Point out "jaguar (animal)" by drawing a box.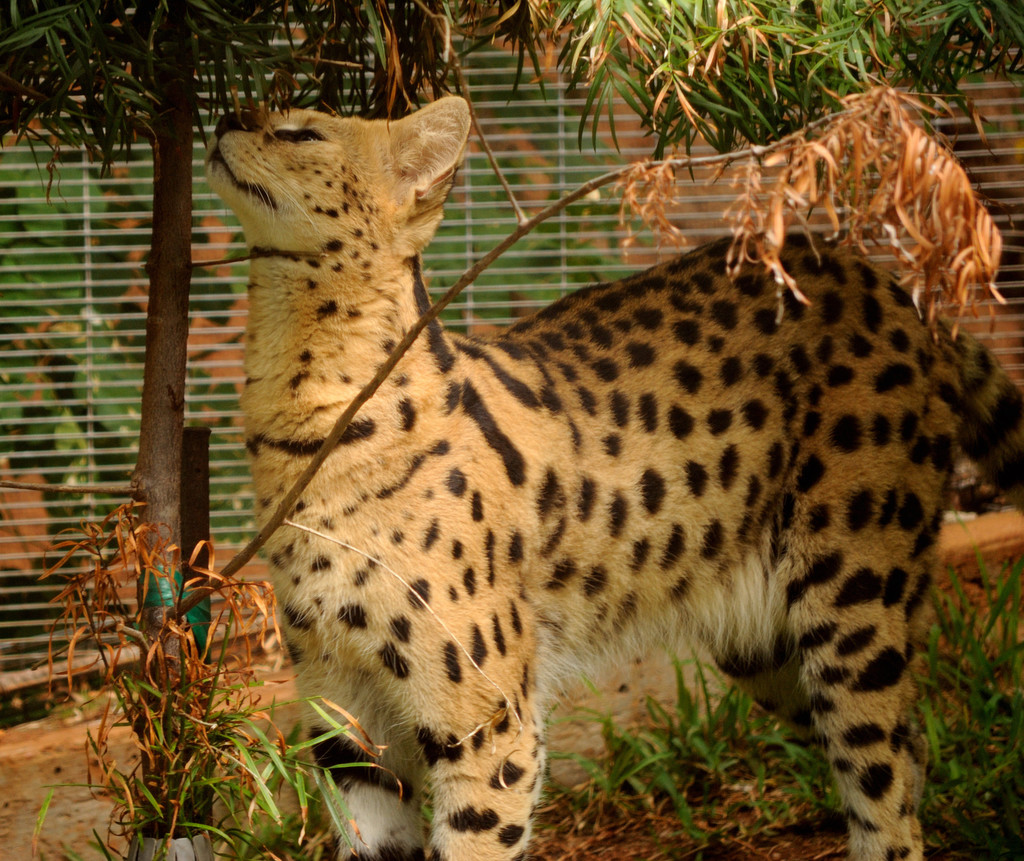
200 93 1023 860.
